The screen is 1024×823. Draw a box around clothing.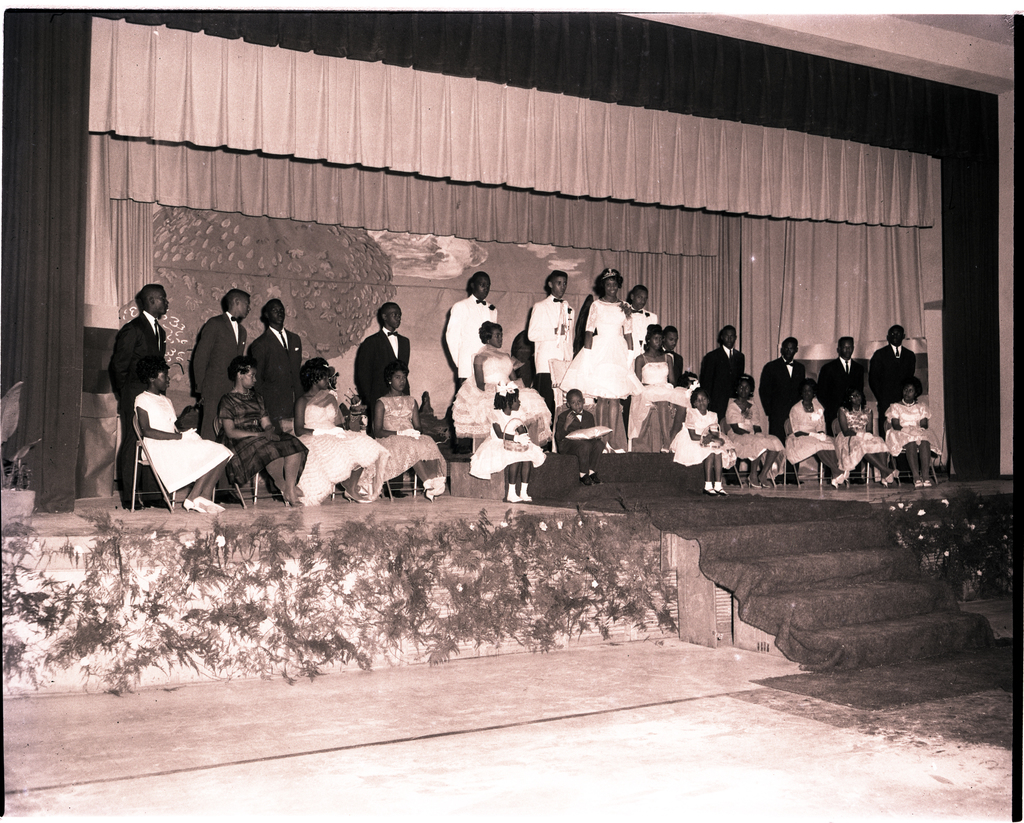
{"left": 699, "top": 342, "right": 746, "bottom": 408}.
